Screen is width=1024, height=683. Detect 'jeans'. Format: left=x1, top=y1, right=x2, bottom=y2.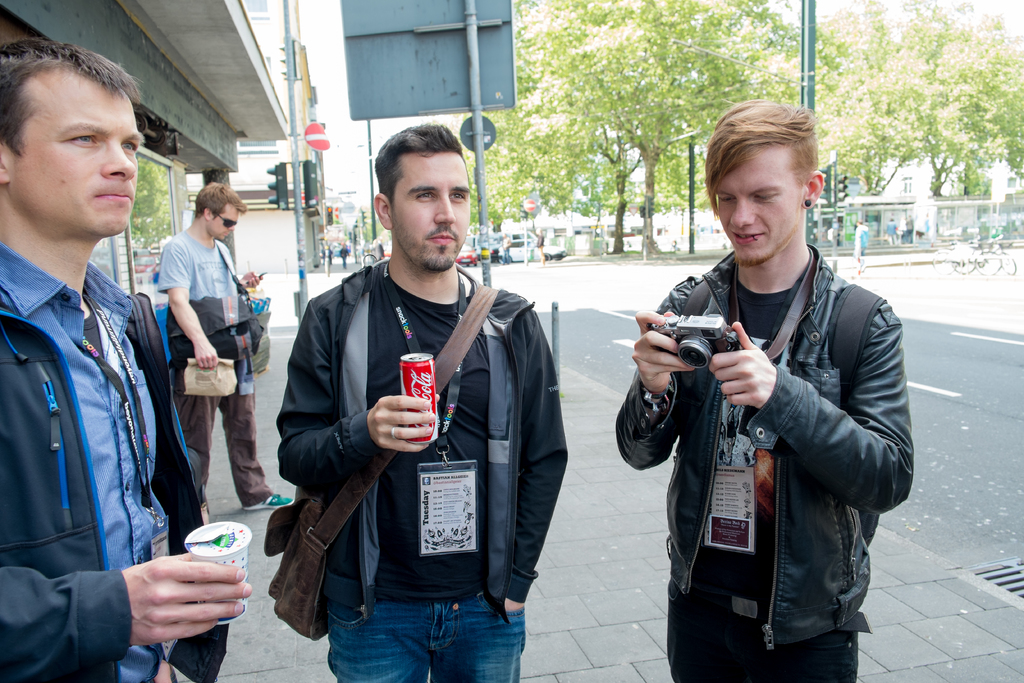
left=310, top=572, right=535, bottom=679.
